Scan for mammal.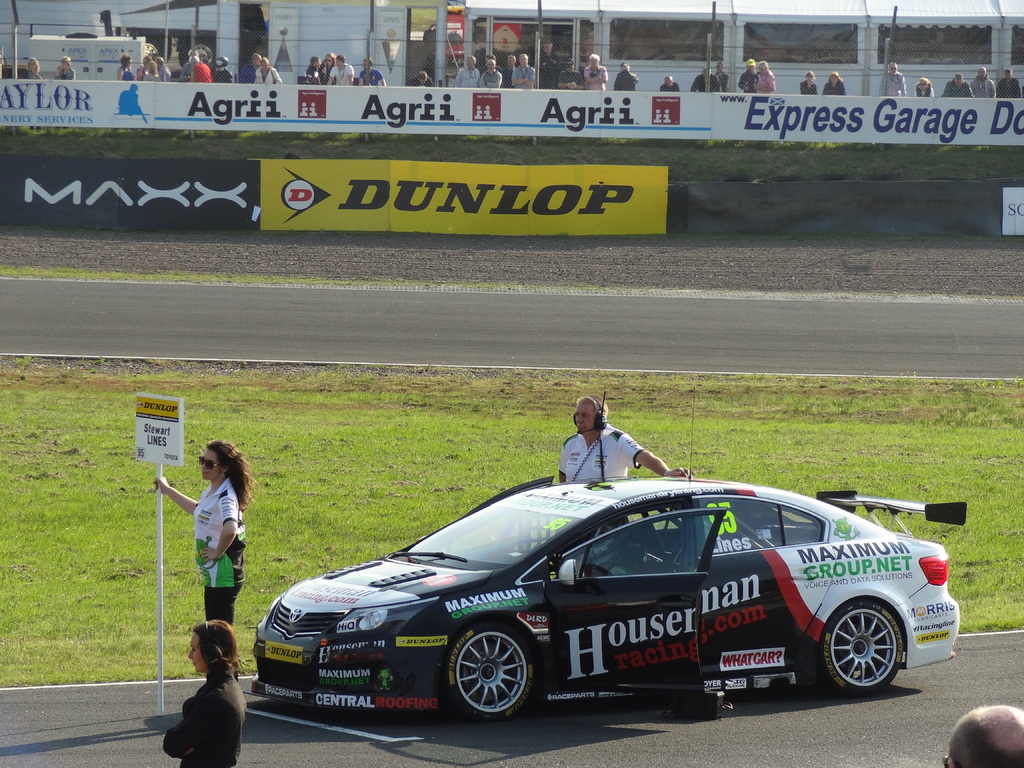
Scan result: [660, 74, 678, 93].
